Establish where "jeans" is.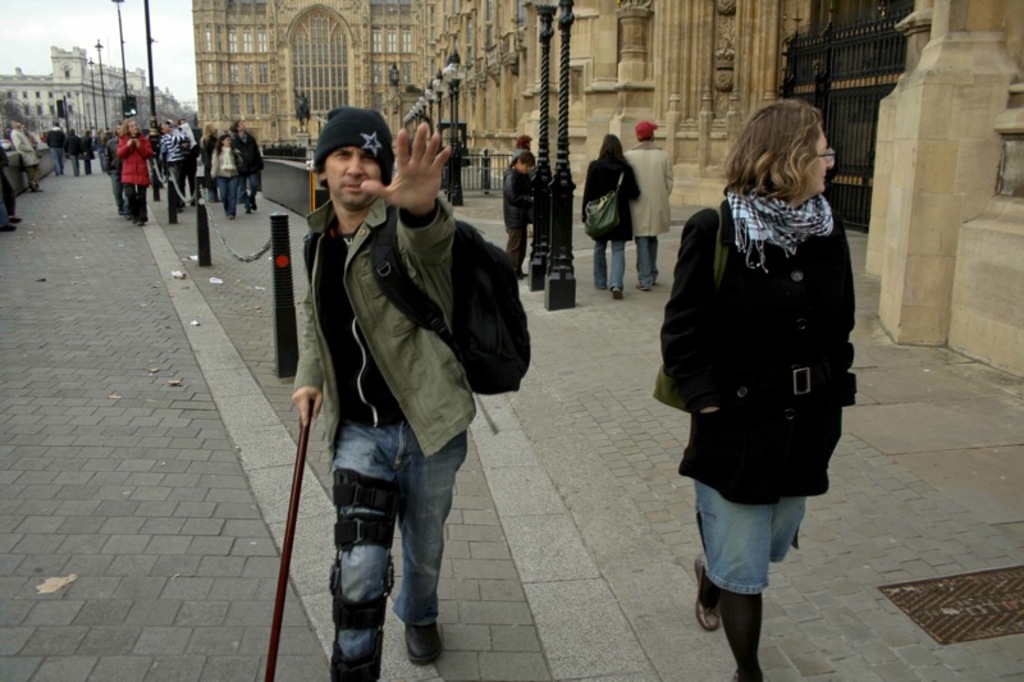
Established at {"x1": 591, "y1": 233, "x2": 626, "y2": 294}.
